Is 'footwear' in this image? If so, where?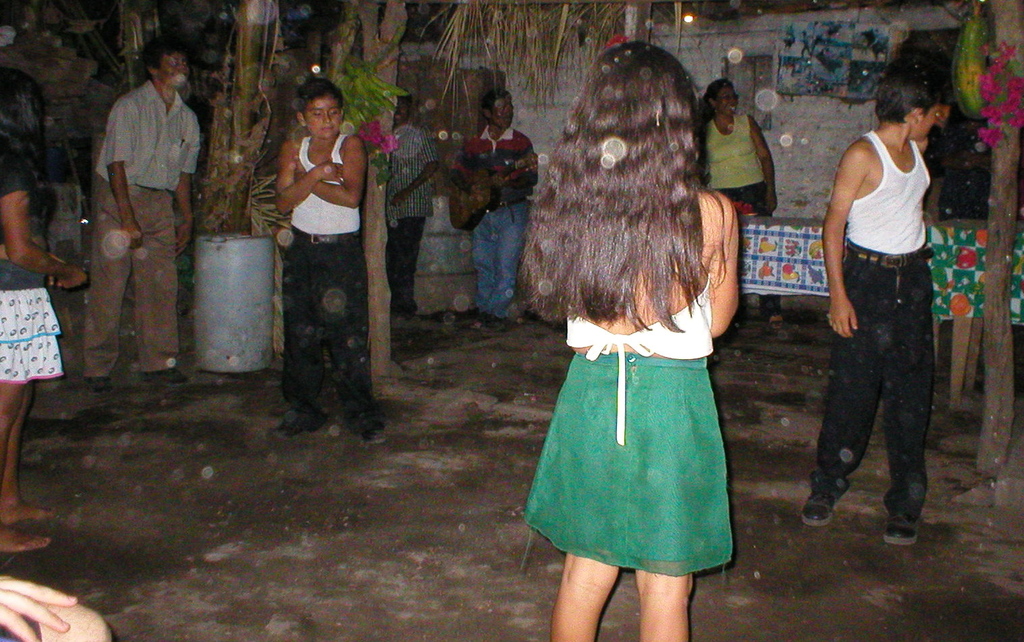
Yes, at [left=768, top=310, right=785, bottom=333].
